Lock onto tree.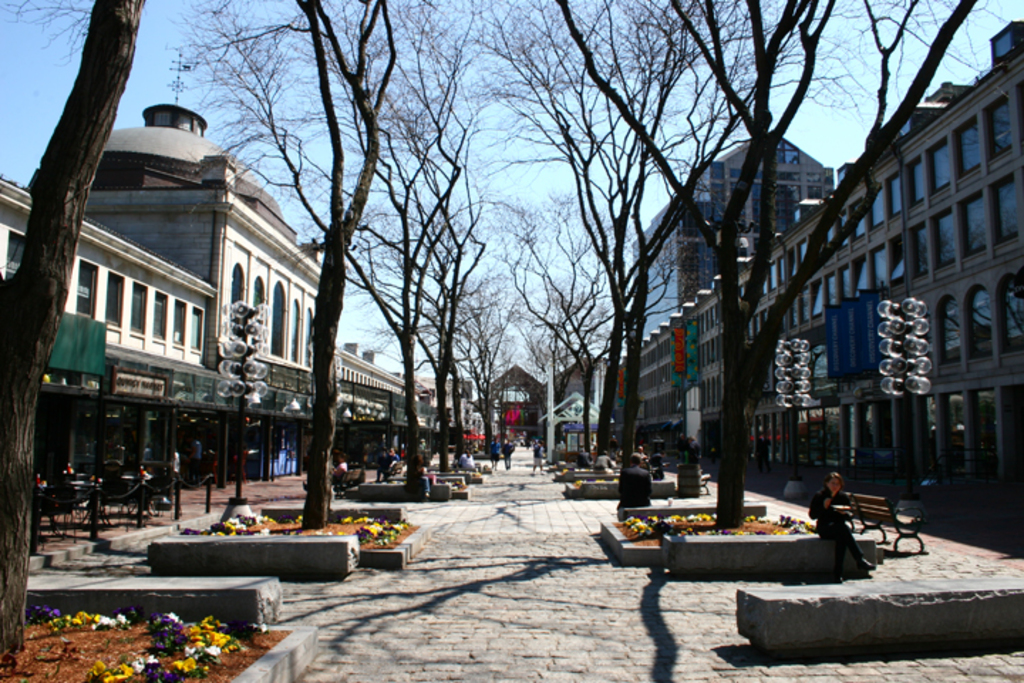
Locked: bbox=[476, 0, 804, 470].
